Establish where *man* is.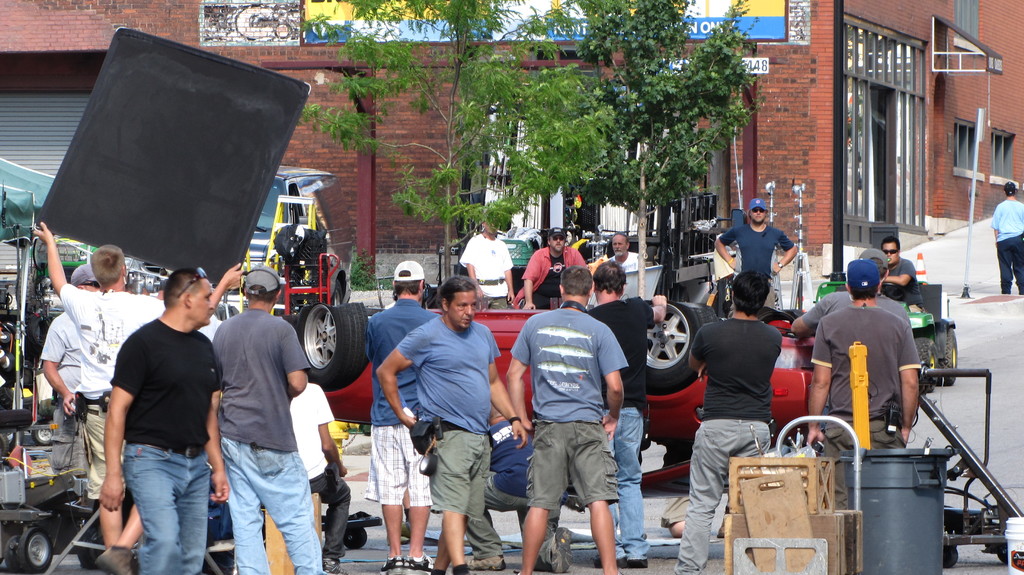
Established at [x1=586, y1=260, x2=668, y2=568].
